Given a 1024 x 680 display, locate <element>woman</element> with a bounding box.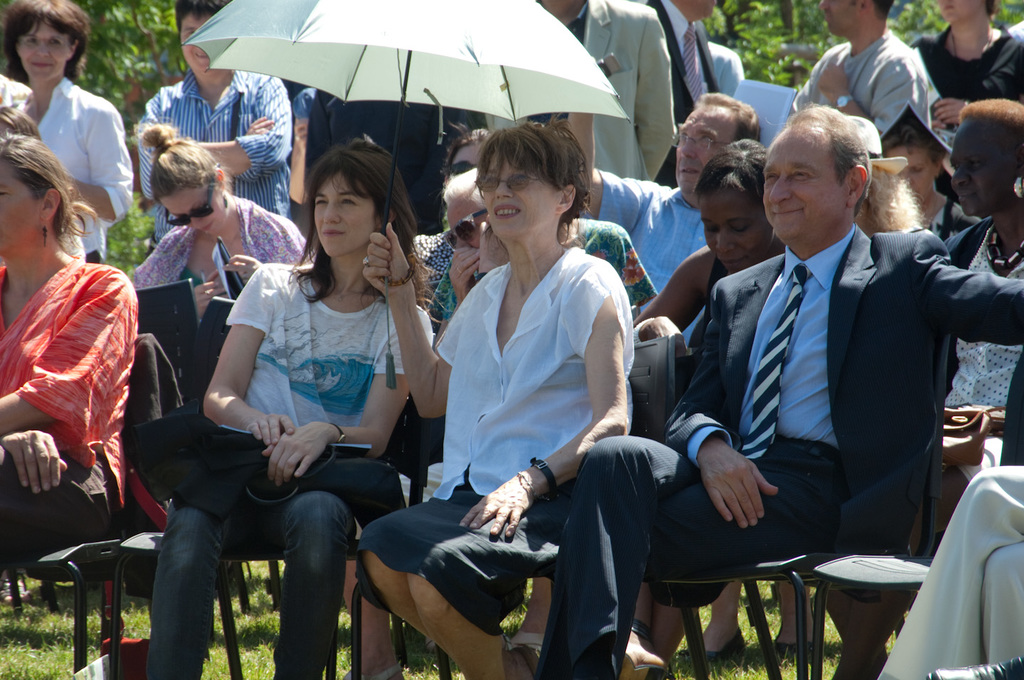
Located: 421:97:651:669.
